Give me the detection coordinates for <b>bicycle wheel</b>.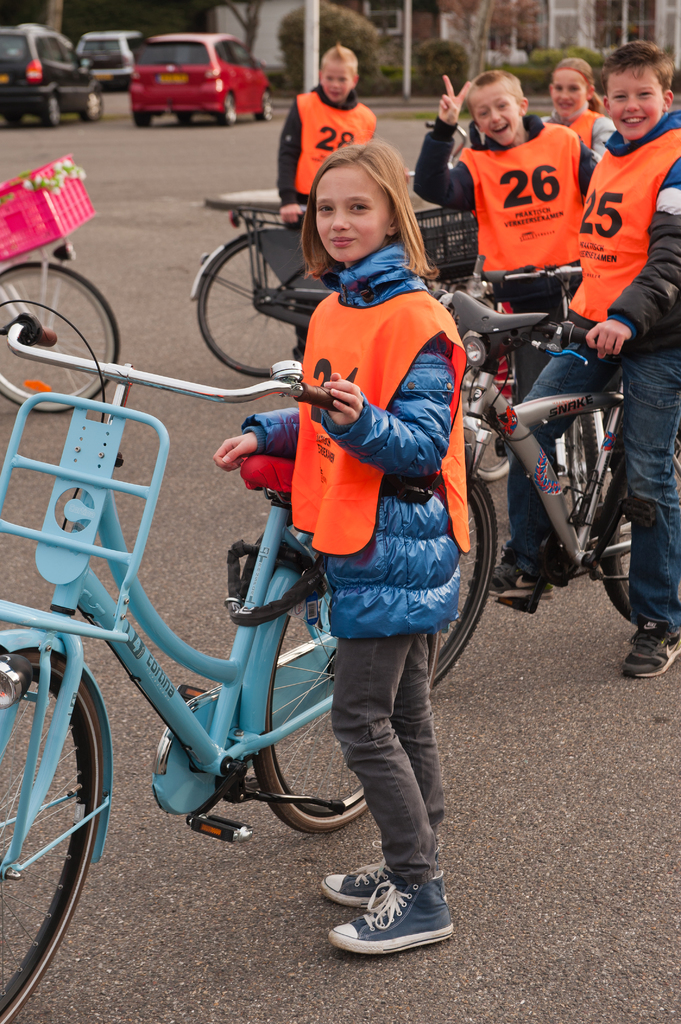
<box>0,258,126,415</box>.
